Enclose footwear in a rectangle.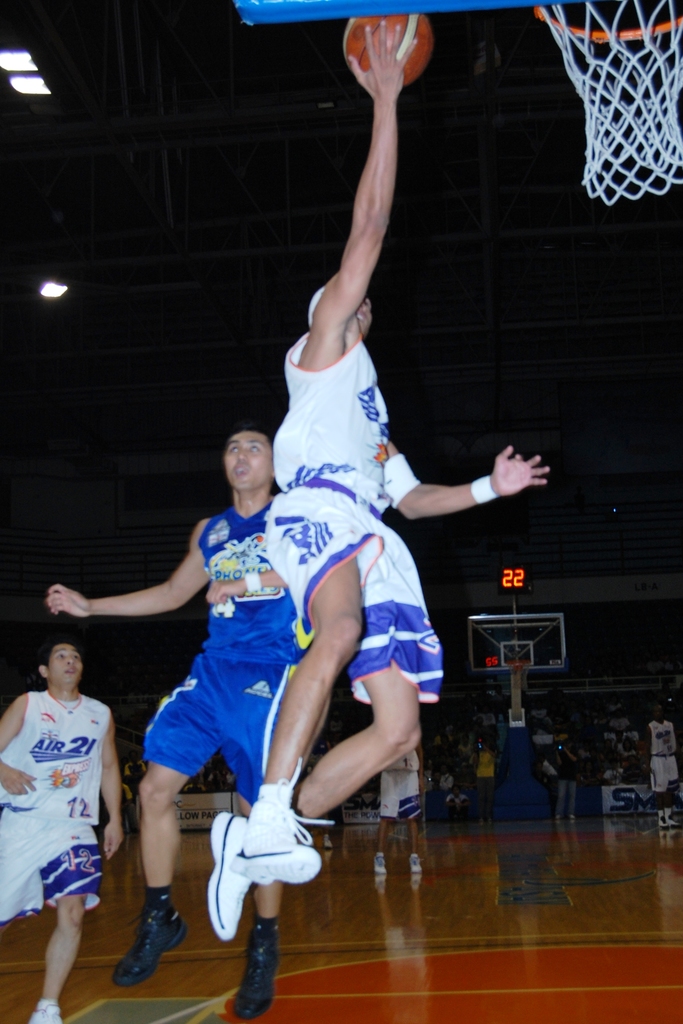
204, 809, 254, 940.
